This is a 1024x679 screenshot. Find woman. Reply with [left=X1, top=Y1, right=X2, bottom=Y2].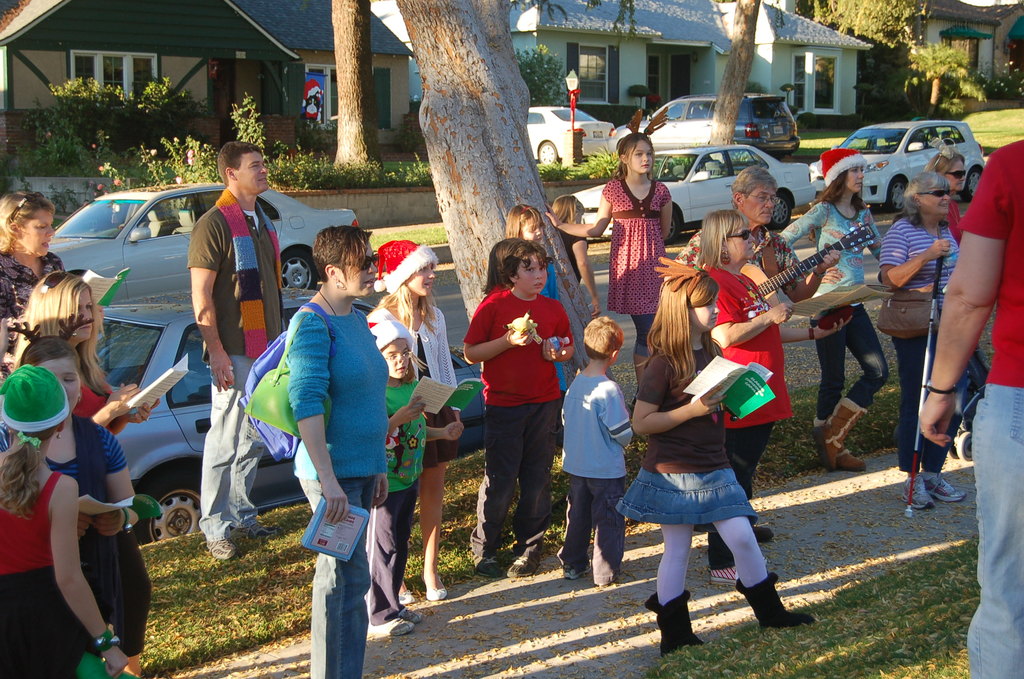
[left=701, top=206, right=850, bottom=587].
